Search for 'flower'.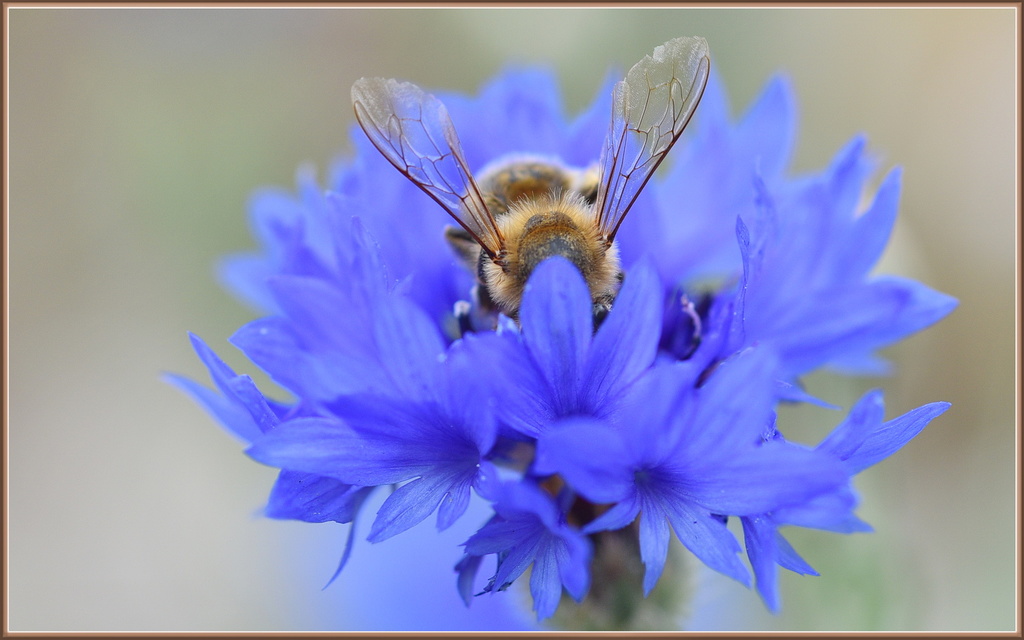
Found at [left=235, top=78, right=931, bottom=522].
